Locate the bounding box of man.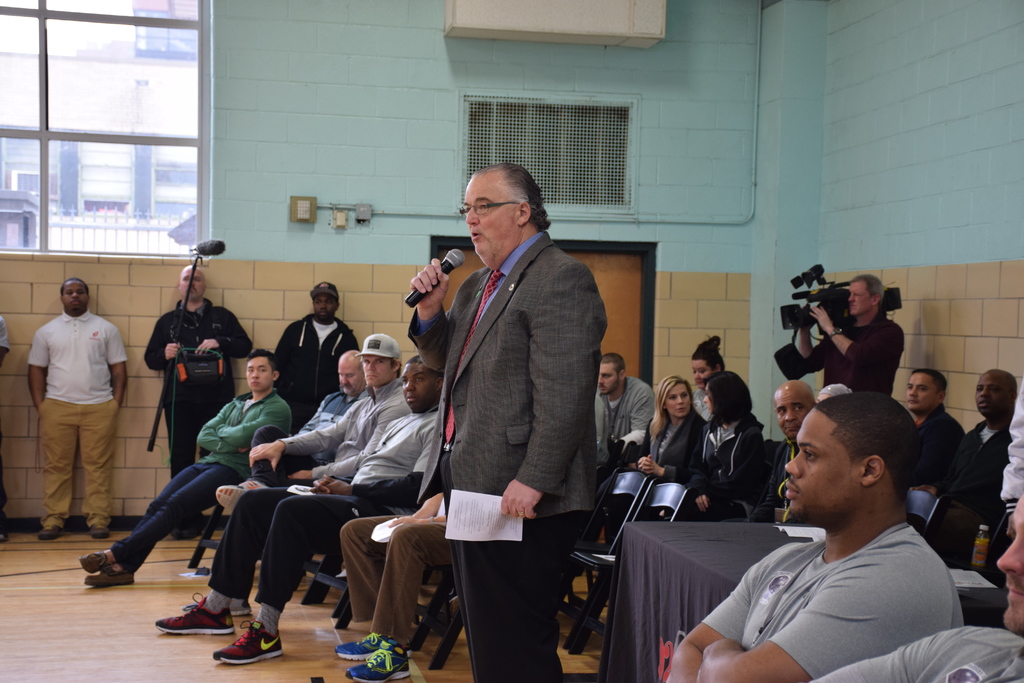
Bounding box: detection(906, 369, 963, 484).
